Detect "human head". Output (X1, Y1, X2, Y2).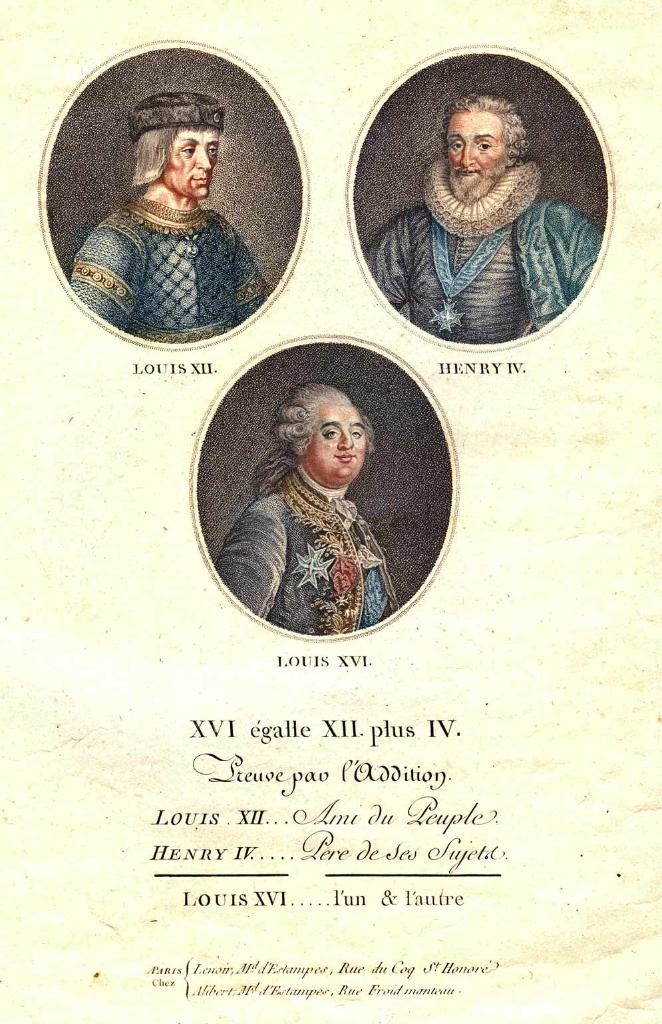
(288, 383, 363, 483).
